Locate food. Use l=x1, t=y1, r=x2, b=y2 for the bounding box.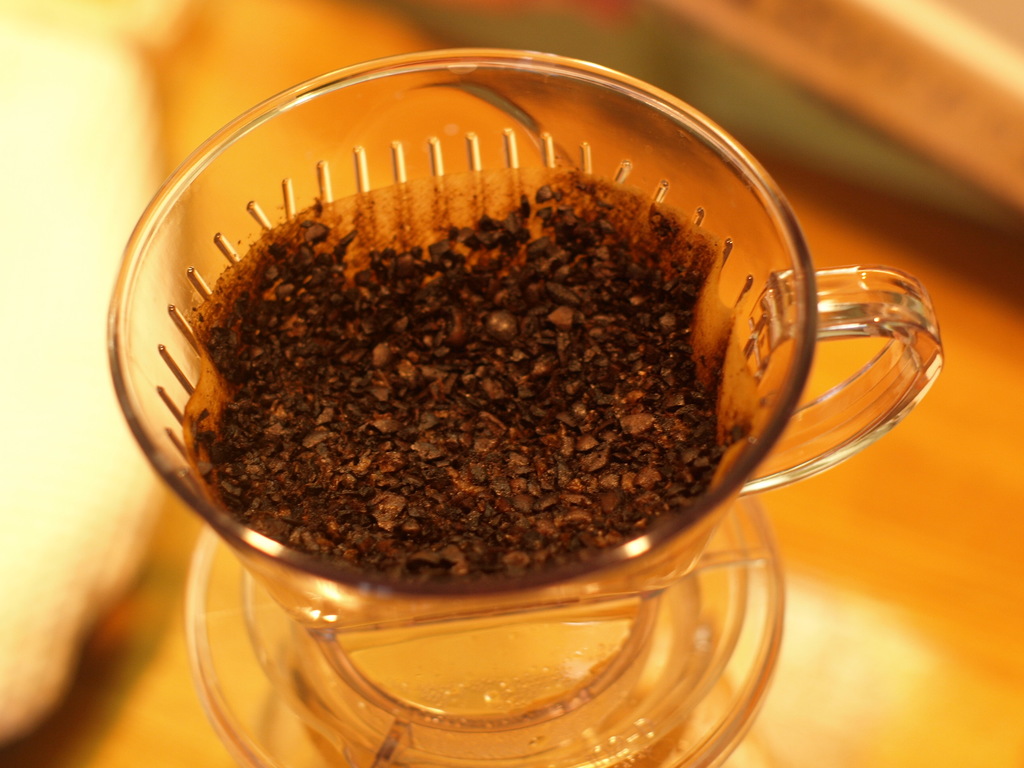
l=199, t=178, r=732, b=570.
